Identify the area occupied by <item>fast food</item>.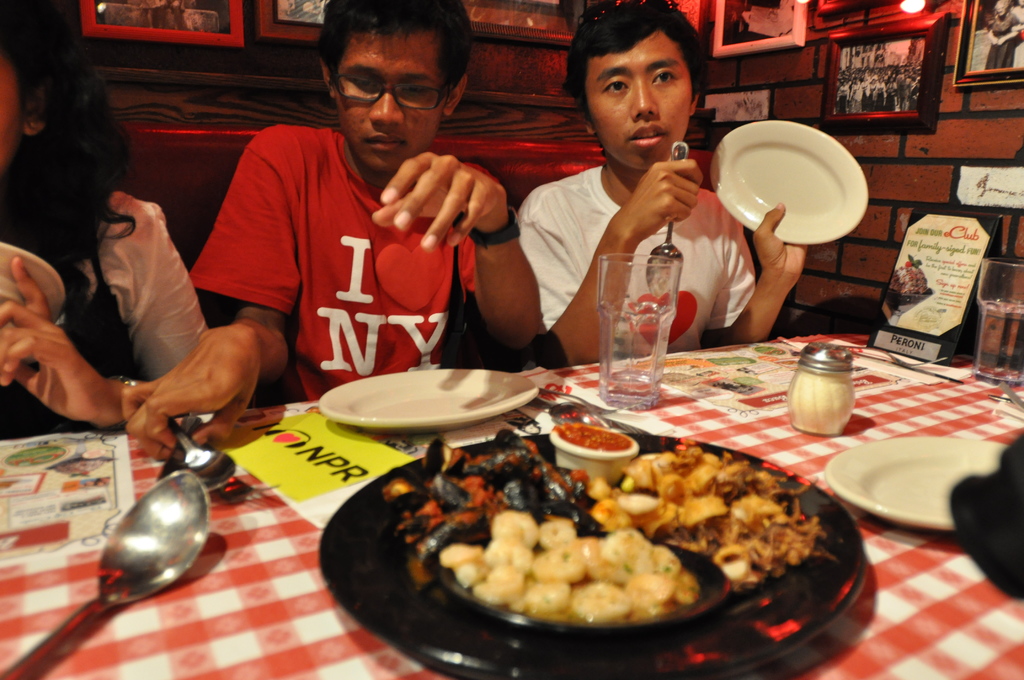
Area: 349/417/848/642.
